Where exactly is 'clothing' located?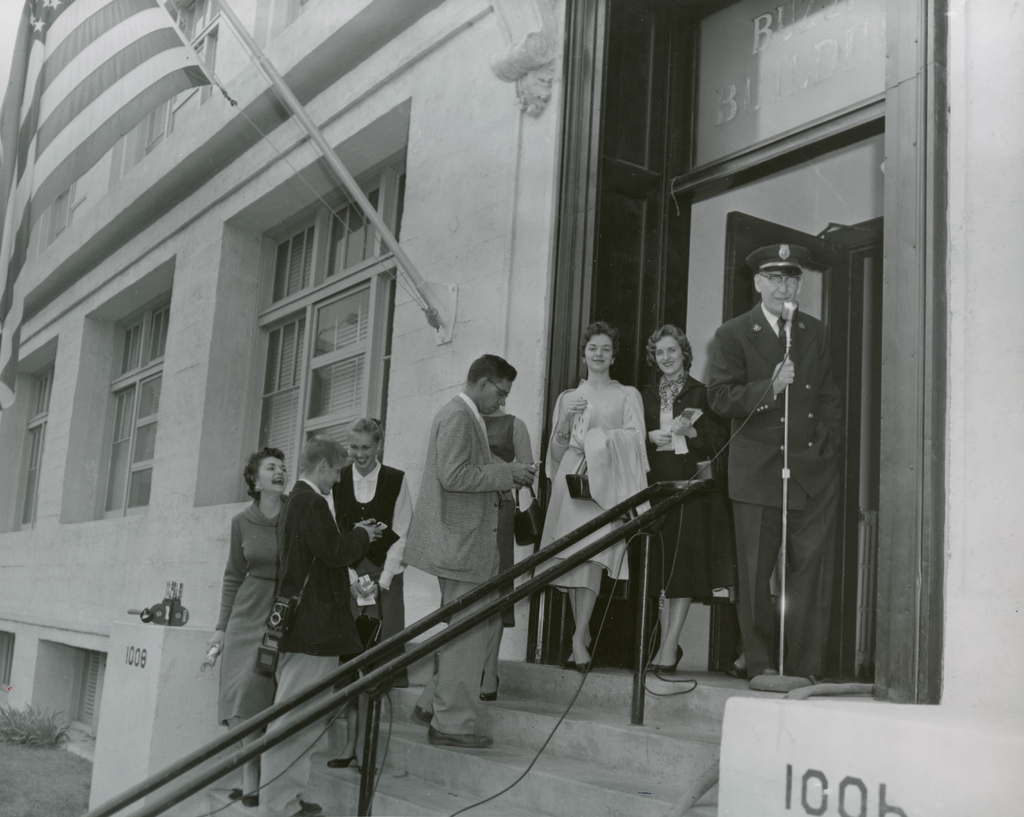
Its bounding box is 326,466,417,625.
